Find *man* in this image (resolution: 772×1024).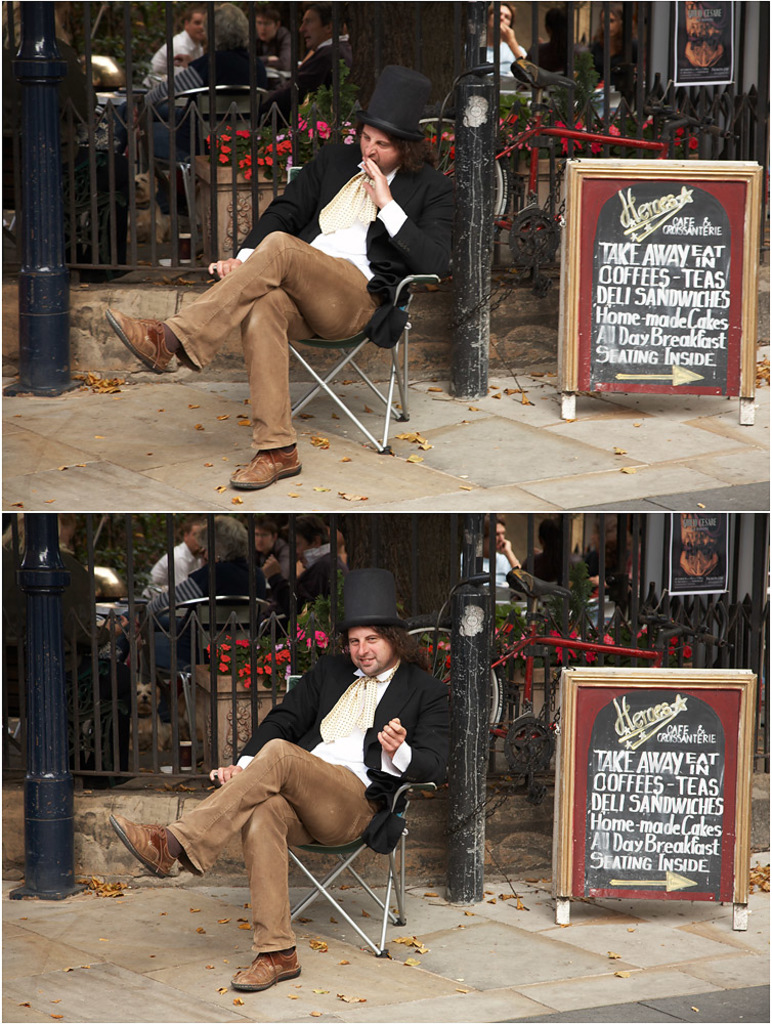
crop(483, 0, 529, 72).
